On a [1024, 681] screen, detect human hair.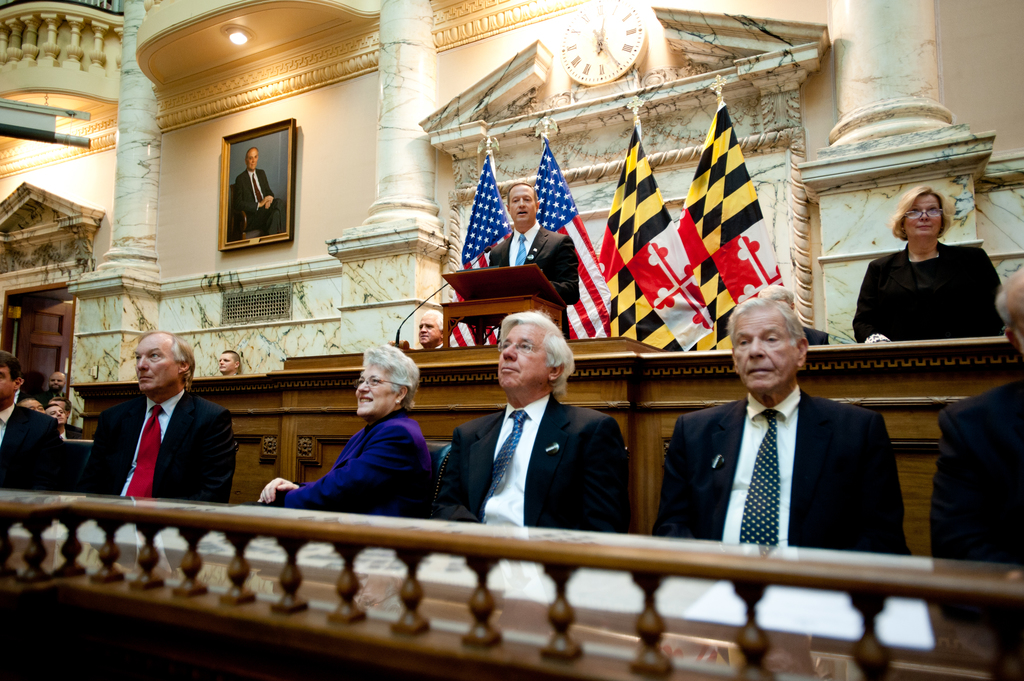
crop(895, 189, 952, 240).
